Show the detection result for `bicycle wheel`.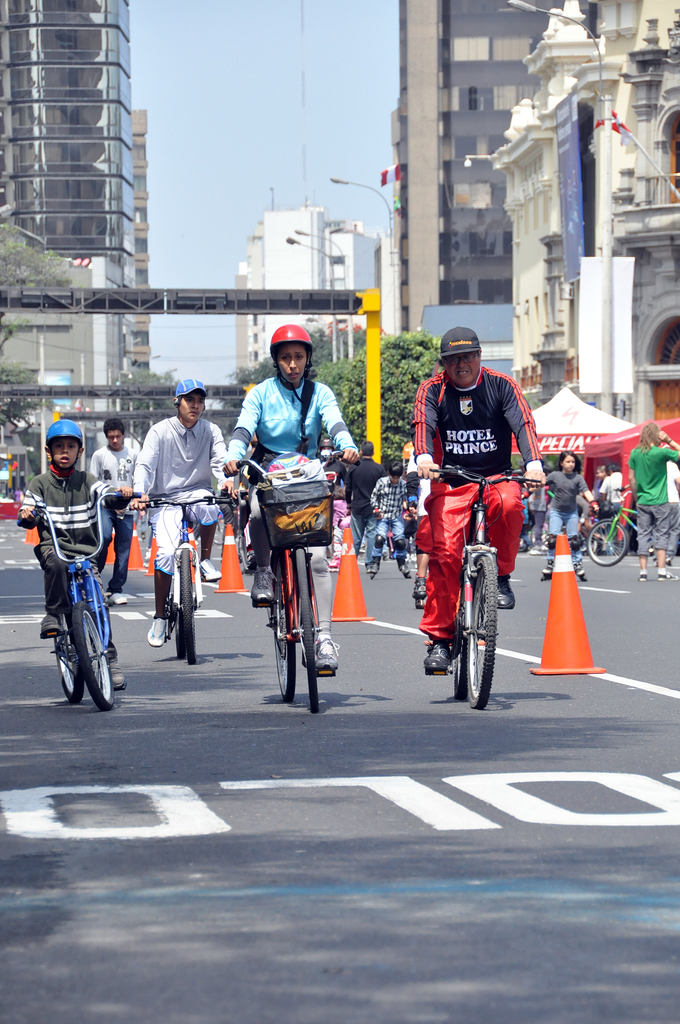
crop(465, 547, 505, 718).
